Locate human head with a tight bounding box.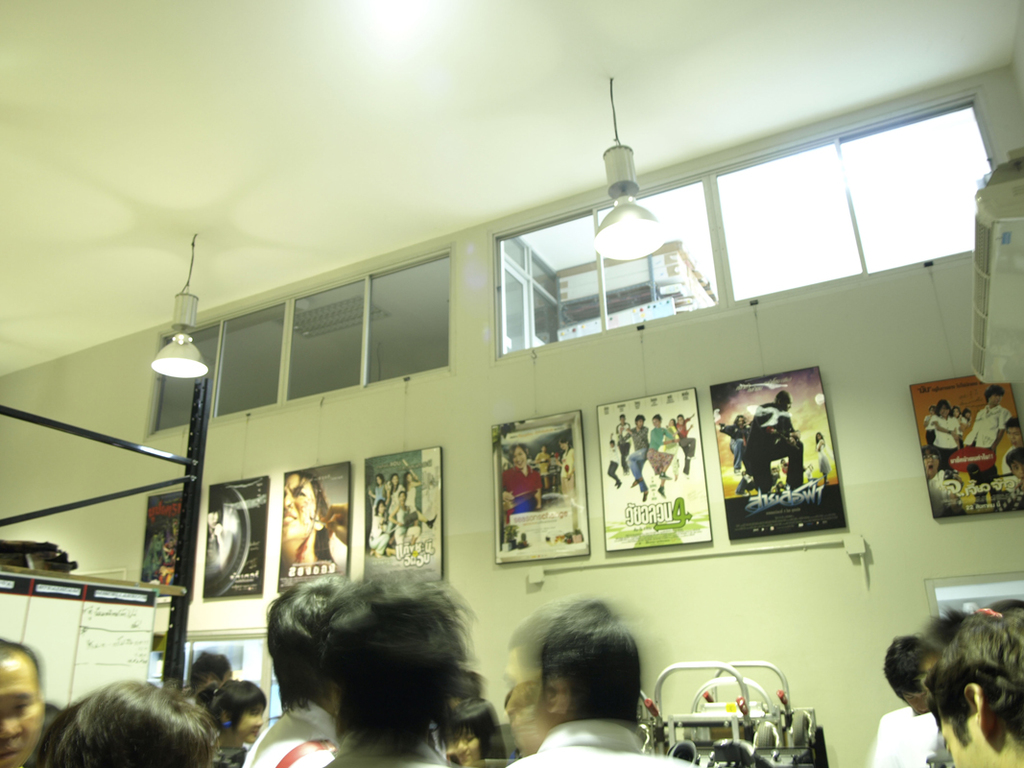
[left=505, top=444, right=533, bottom=468].
